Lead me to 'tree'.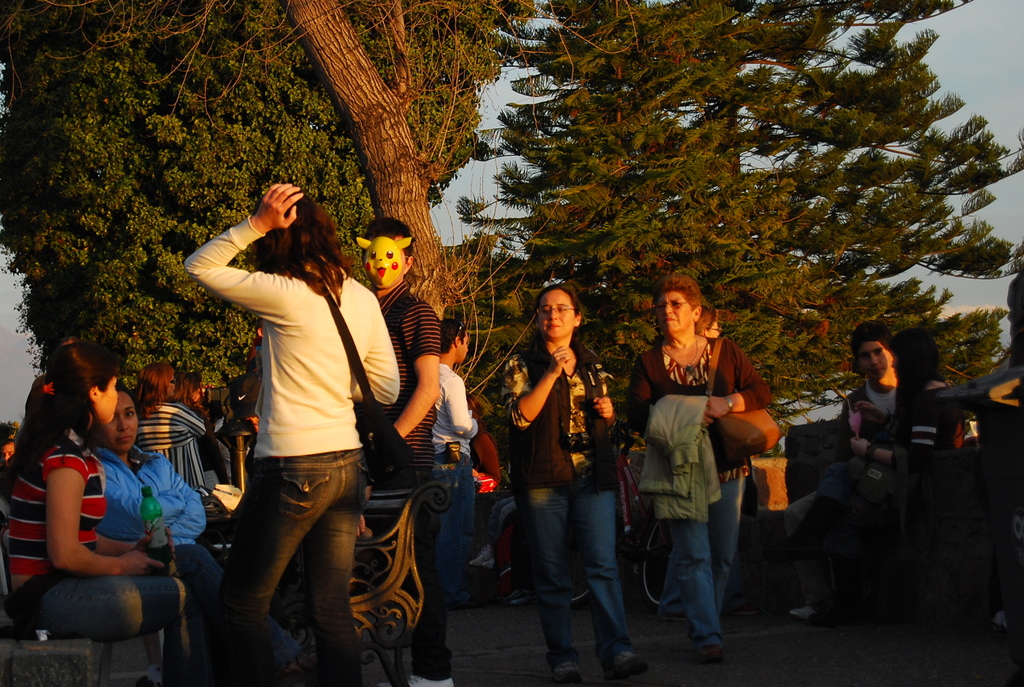
Lead to Rect(441, 35, 1014, 358).
